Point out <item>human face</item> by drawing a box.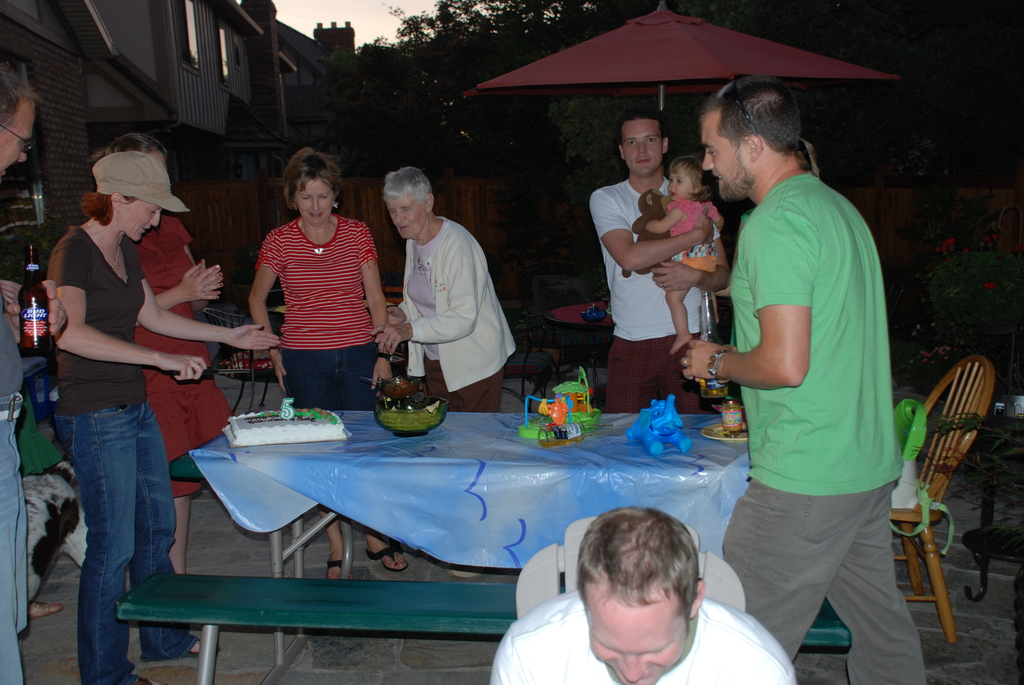
bbox=(0, 97, 36, 191).
